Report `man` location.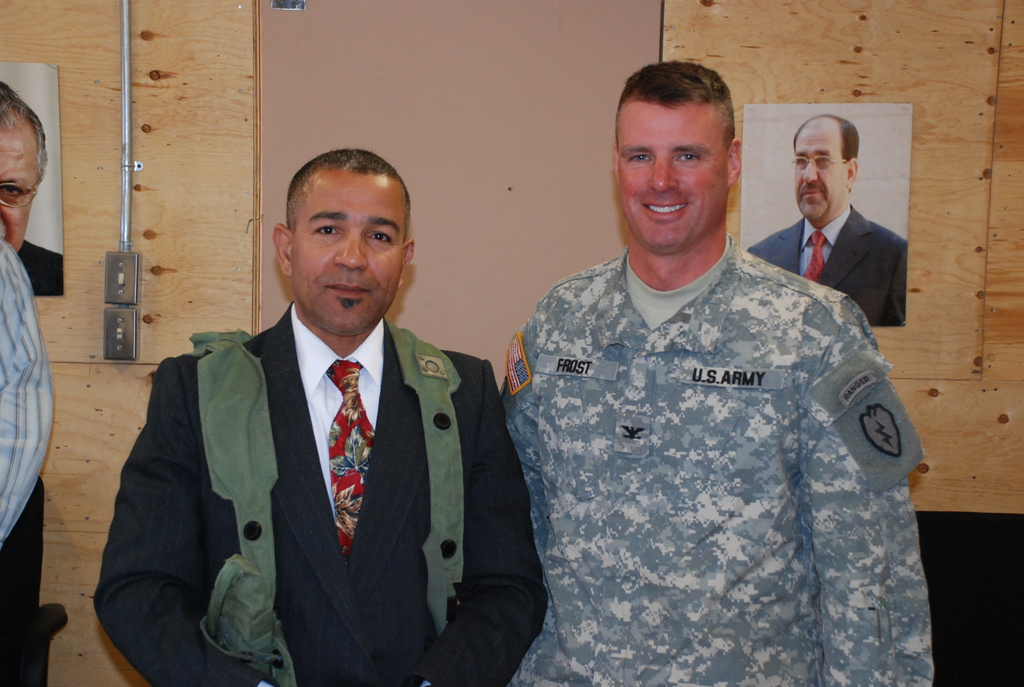
Report: [x1=746, y1=109, x2=908, y2=328].
